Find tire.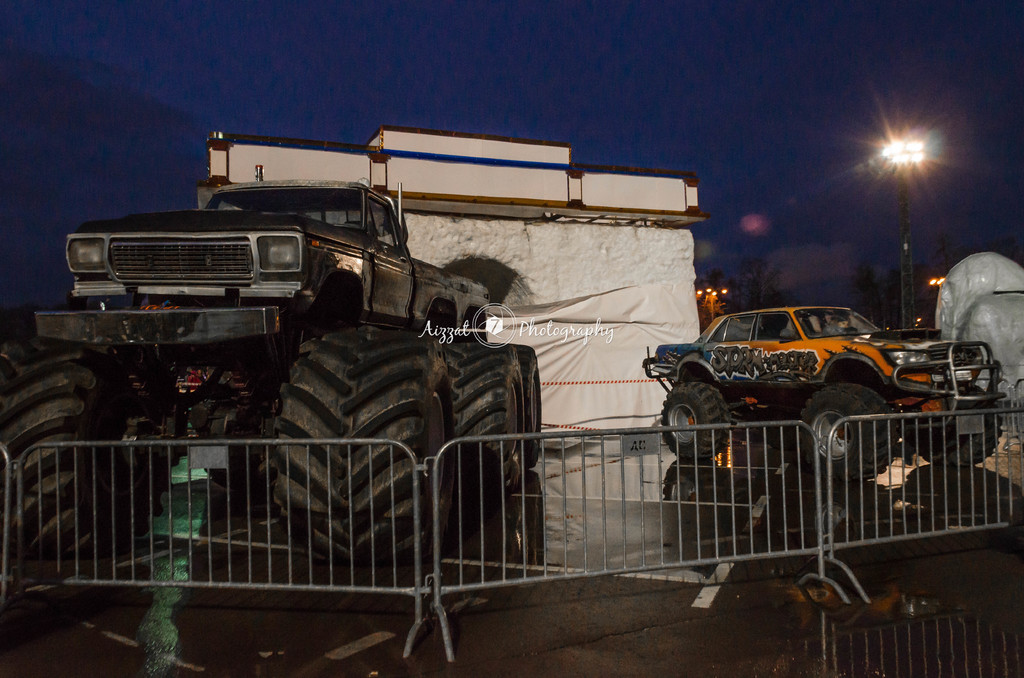
BBox(657, 385, 739, 455).
